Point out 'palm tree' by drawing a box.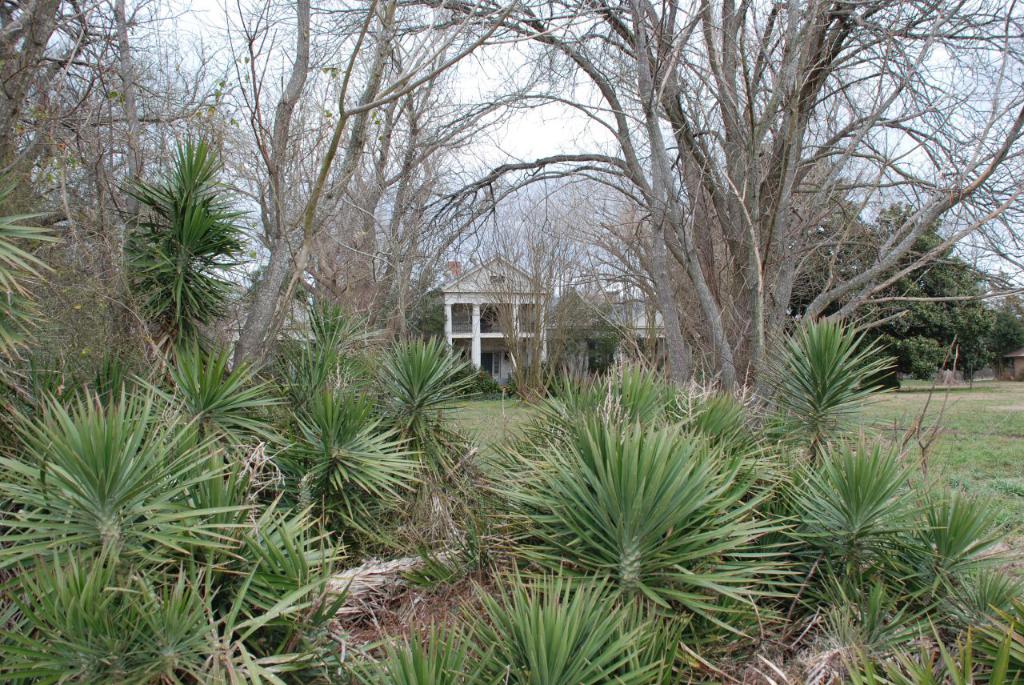
(262, 320, 363, 571).
